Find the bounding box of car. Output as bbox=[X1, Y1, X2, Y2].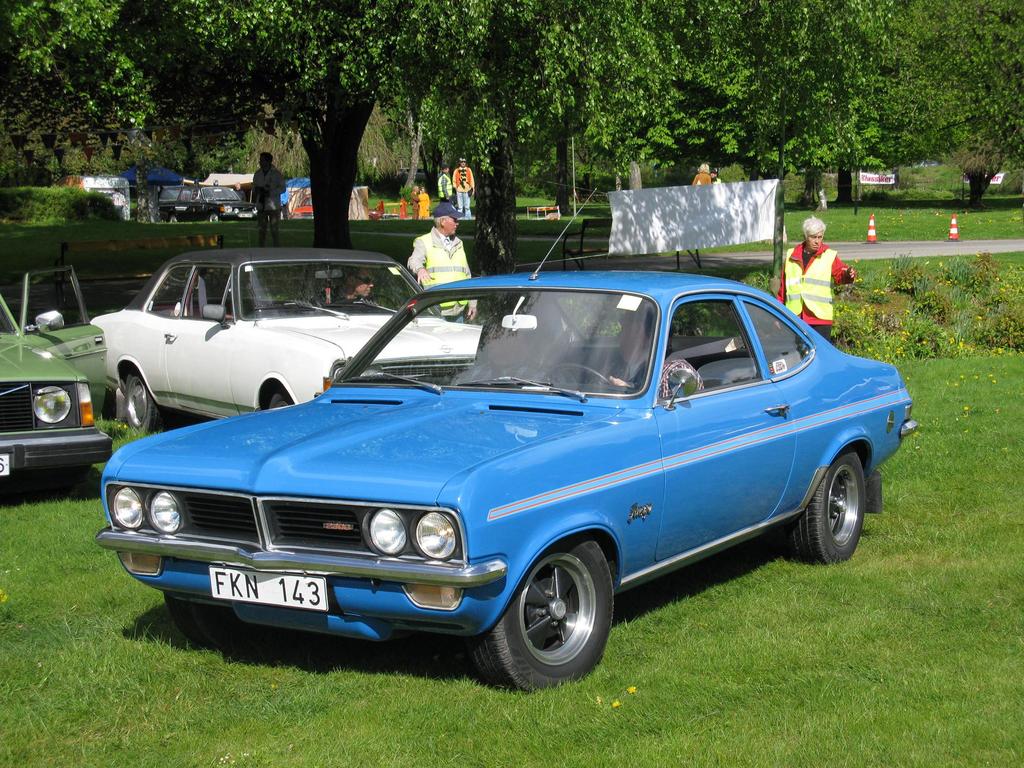
bbox=[97, 188, 915, 695].
